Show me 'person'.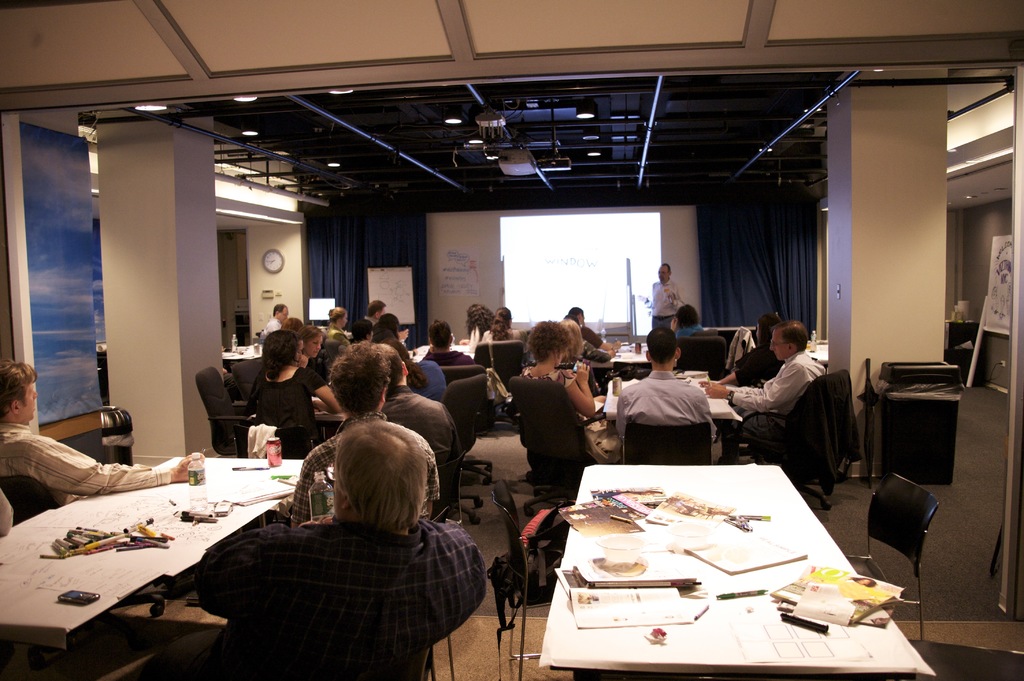
'person' is here: Rect(196, 419, 490, 680).
